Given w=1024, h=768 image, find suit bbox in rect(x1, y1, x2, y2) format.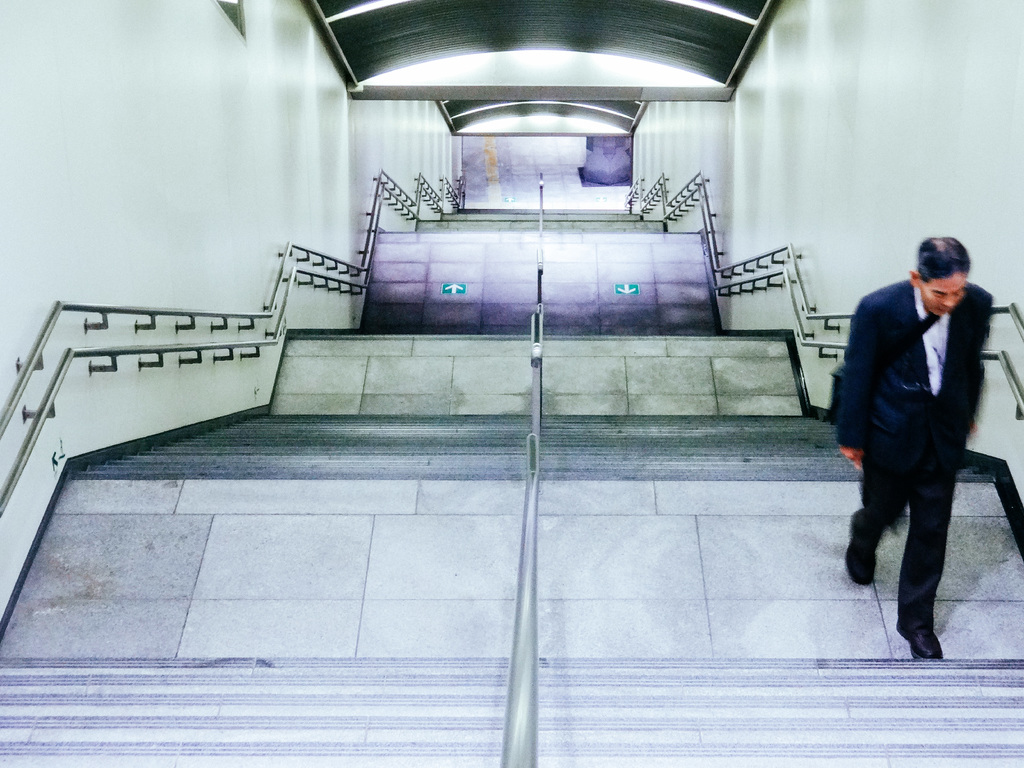
rect(830, 257, 1005, 655).
